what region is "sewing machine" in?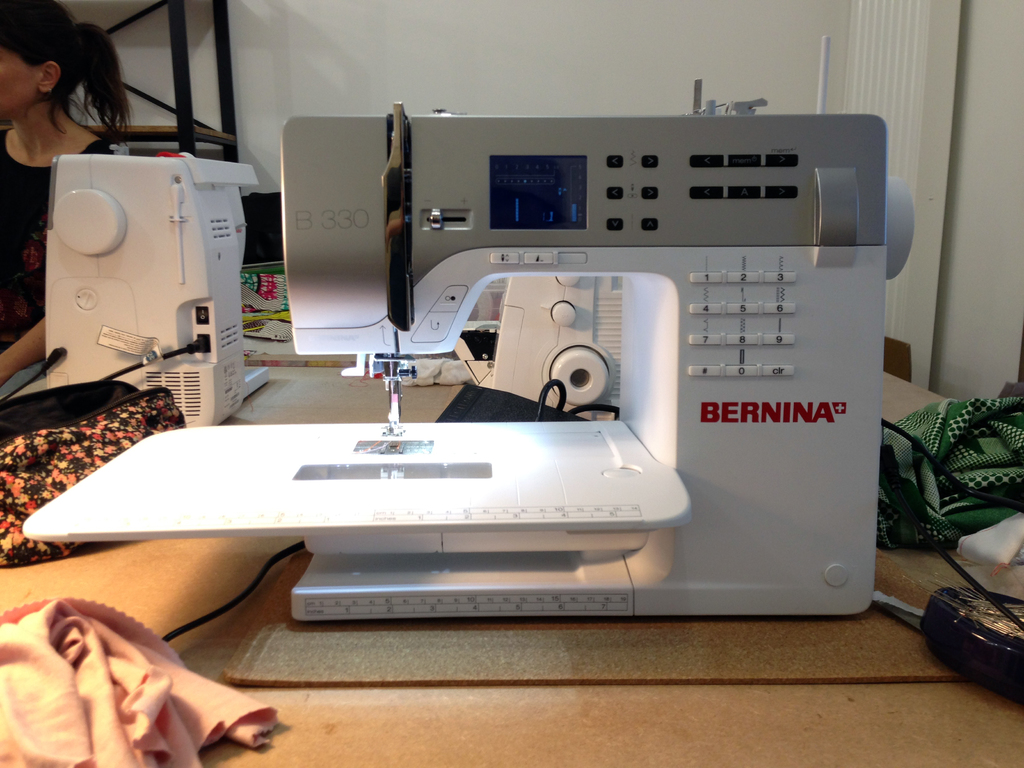
17, 79, 917, 620.
